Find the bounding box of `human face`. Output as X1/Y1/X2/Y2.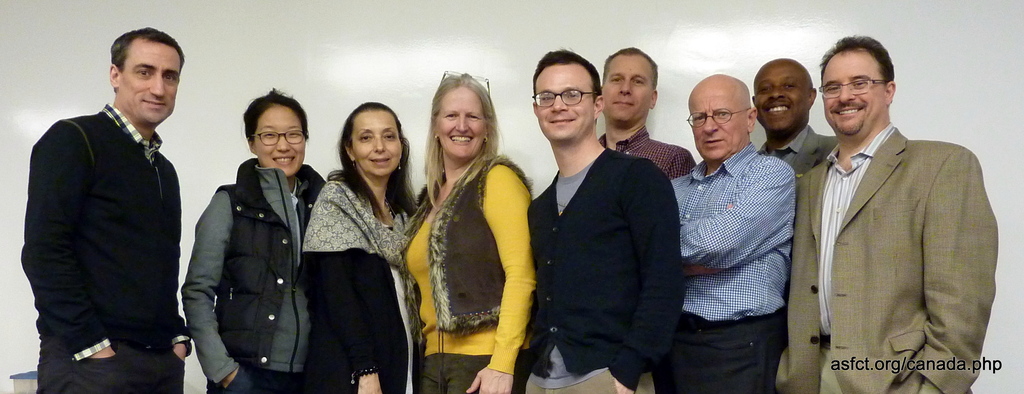
604/51/649/131.
